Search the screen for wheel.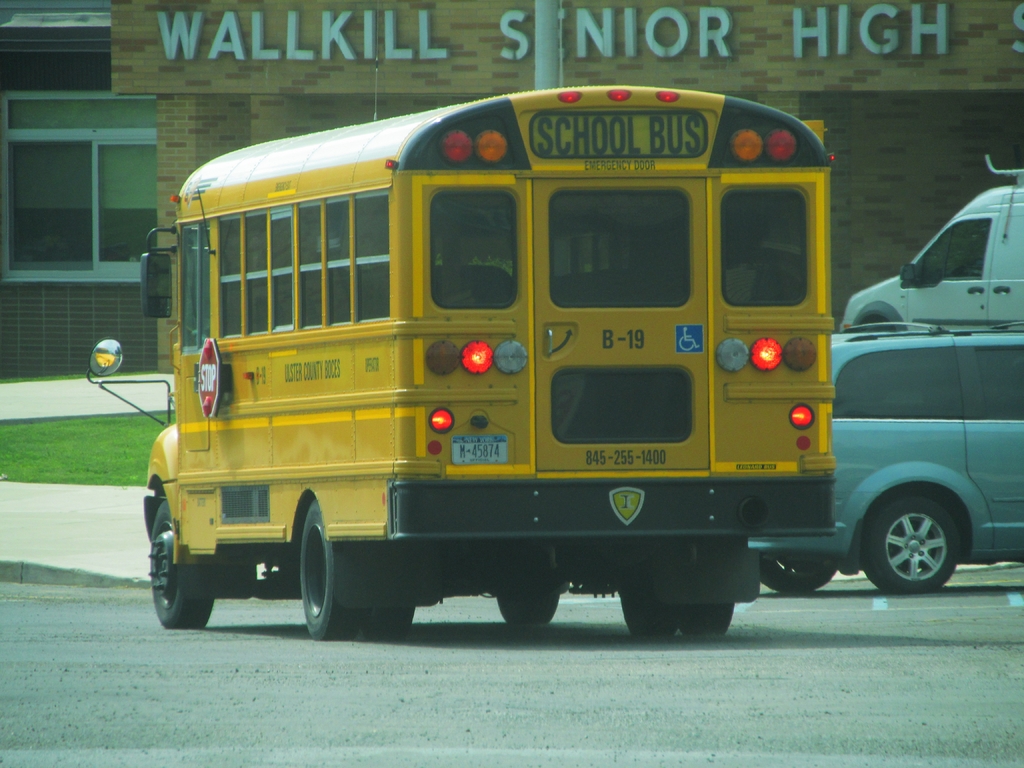
Found at locate(763, 548, 835, 594).
